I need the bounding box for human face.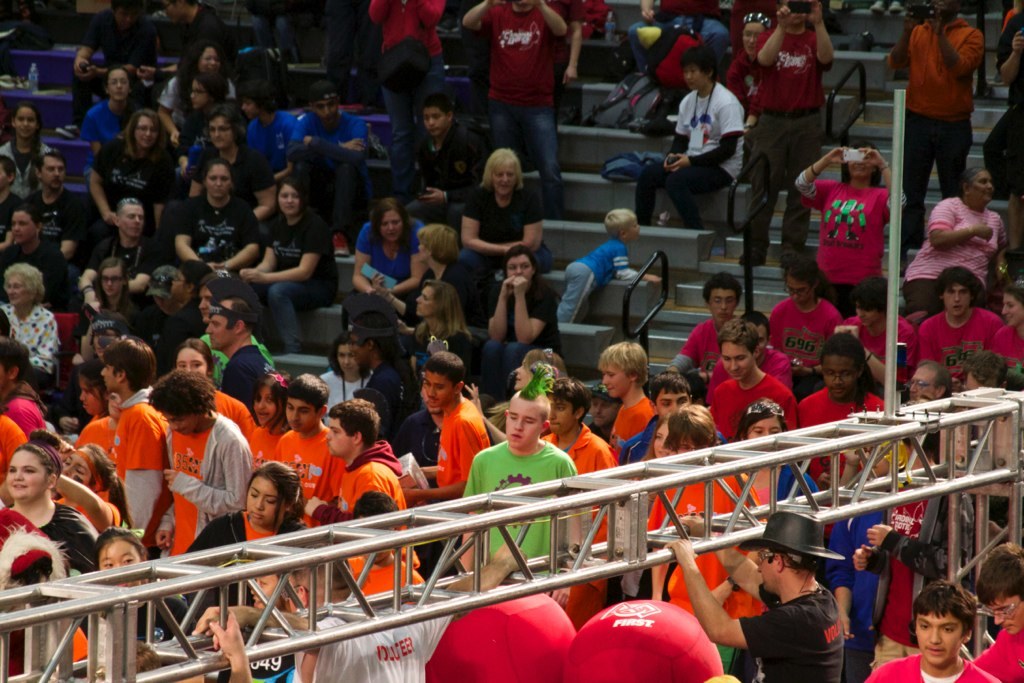
Here it is: rect(207, 115, 232, 145).
